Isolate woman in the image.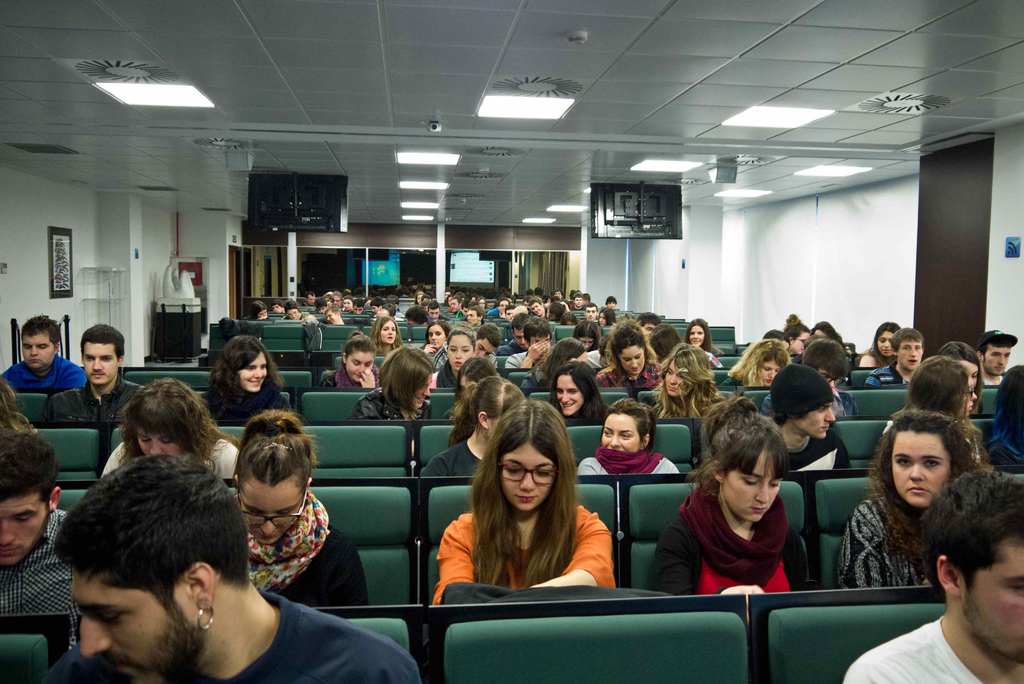
Isolated region: [939,339,981,415].
